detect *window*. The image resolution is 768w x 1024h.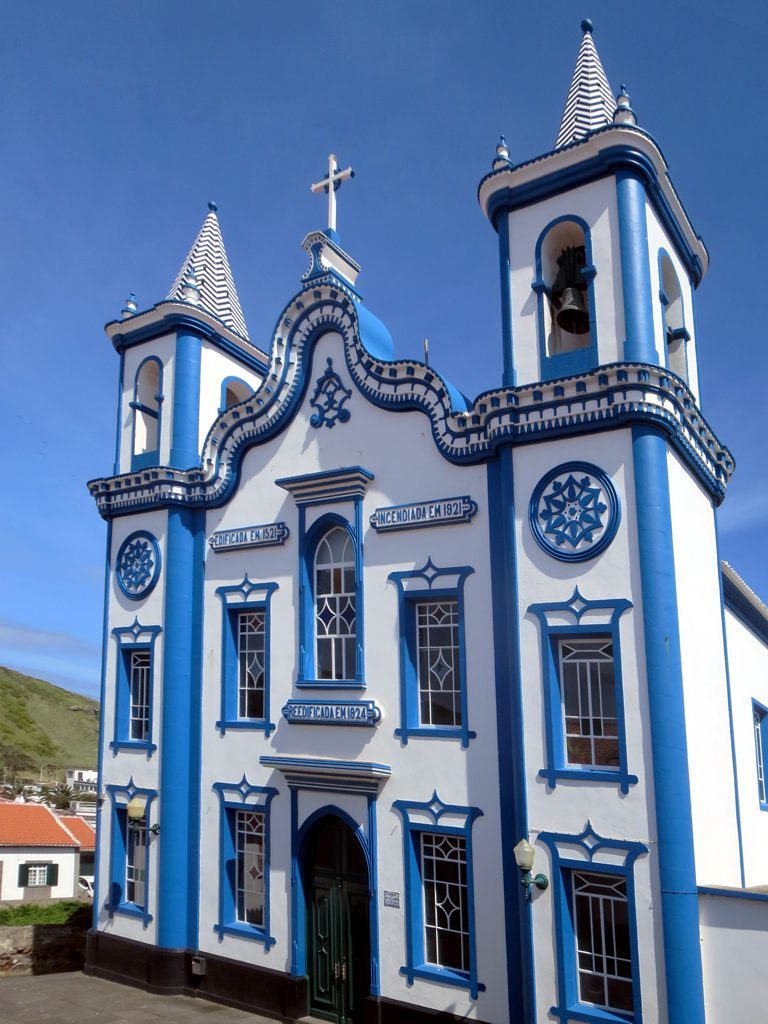
[550, 635, 621, 774].
